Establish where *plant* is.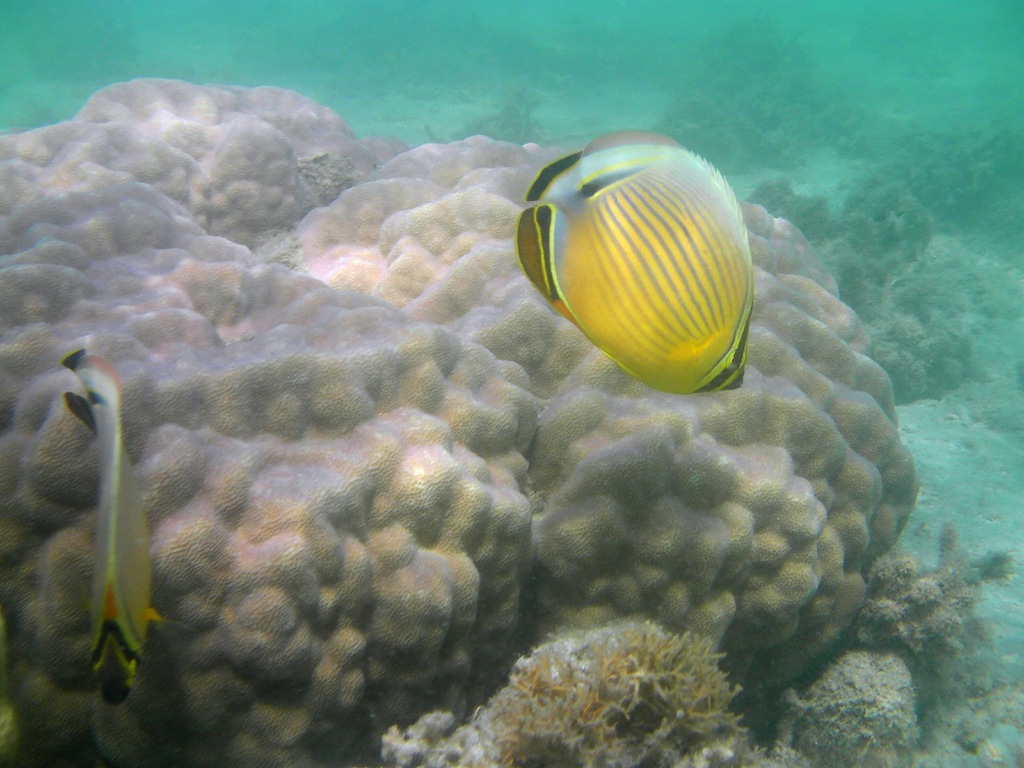
Established at {"left": 858, "top": 521, "right": 1018, "bottom": 656}.
